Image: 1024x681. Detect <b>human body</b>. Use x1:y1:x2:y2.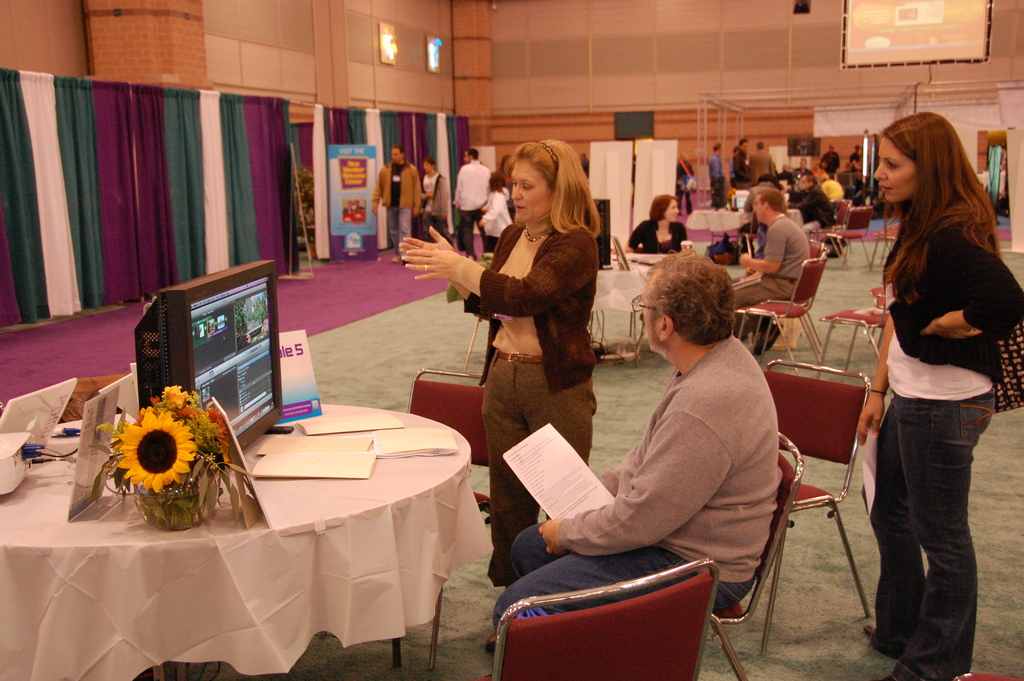
620:187:696:259.
